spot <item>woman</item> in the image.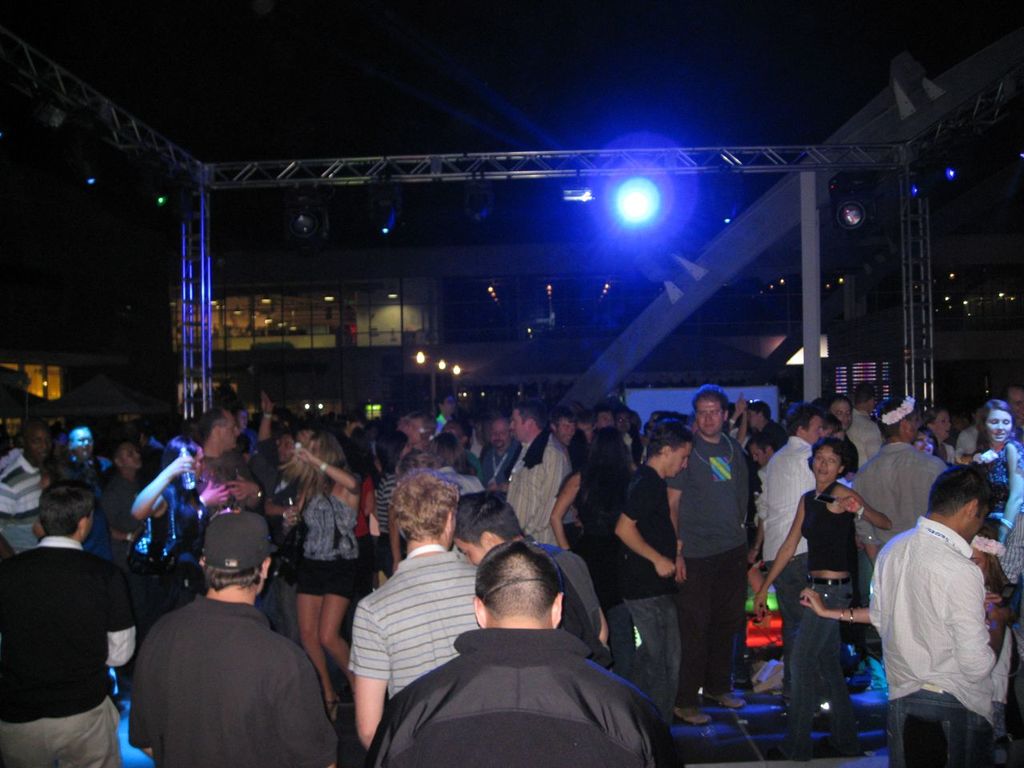
<item>woman</item> found at rect(966, 398, 1022, 546).
